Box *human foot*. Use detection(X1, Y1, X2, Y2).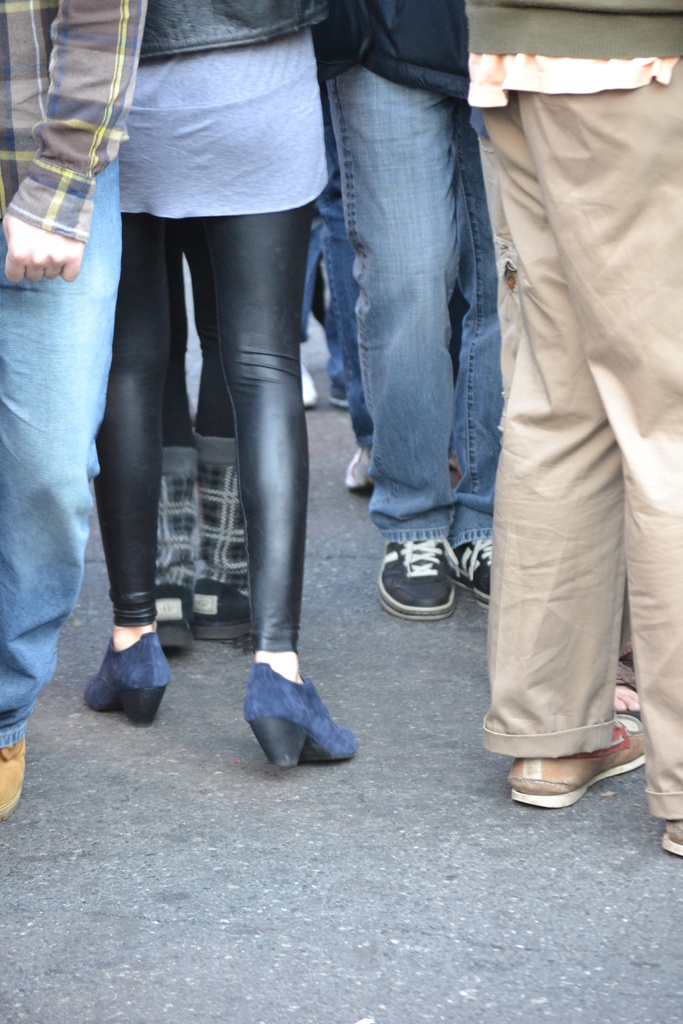
detection(0, 735, 32, 814).
